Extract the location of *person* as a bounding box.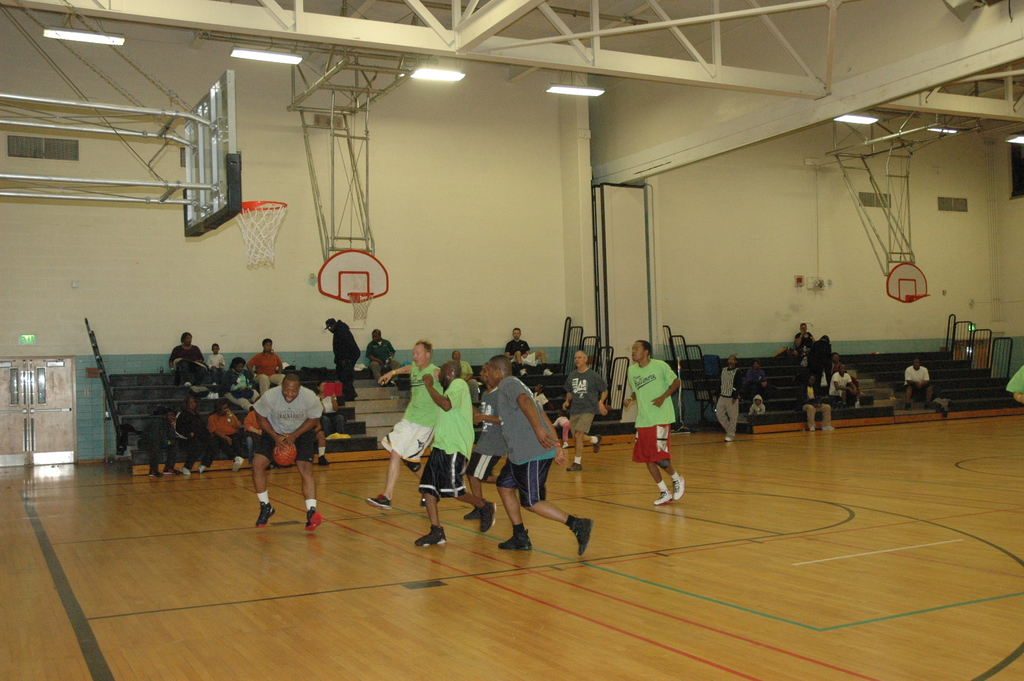
bbox=[621, 322, 692, 504].
